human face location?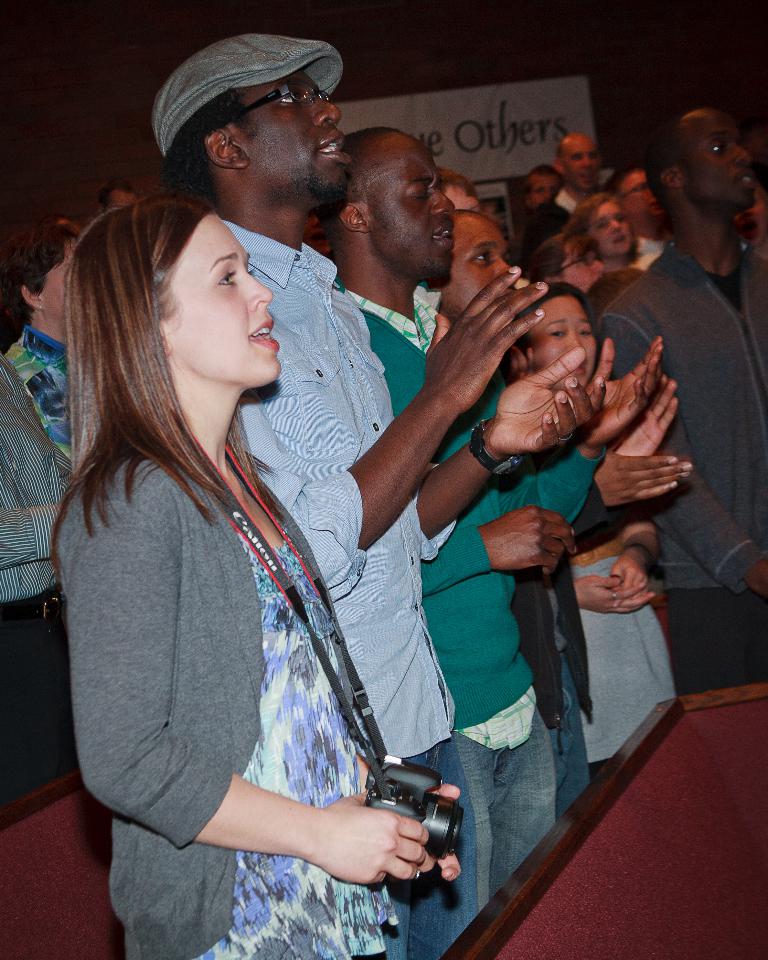
l=443, t=205, r=499, b=326
